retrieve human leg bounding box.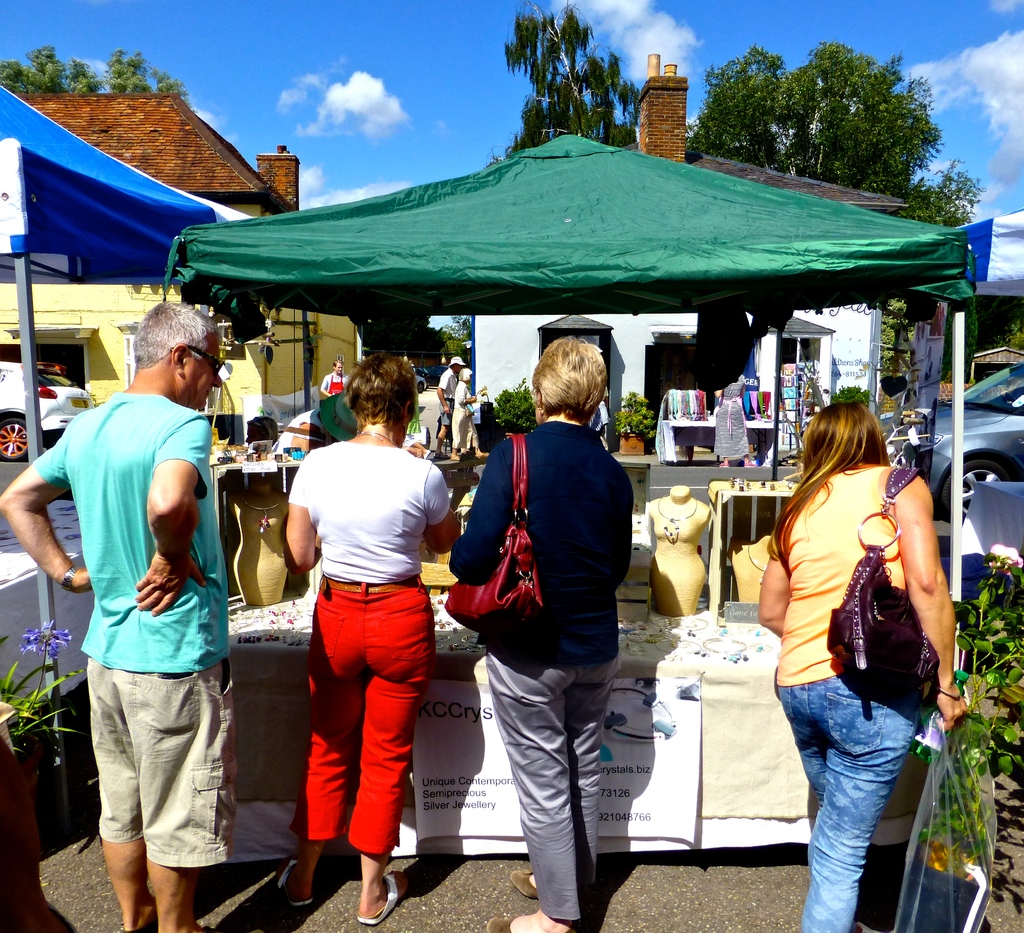
Bounding box: region(508, 652, 609, 891).
